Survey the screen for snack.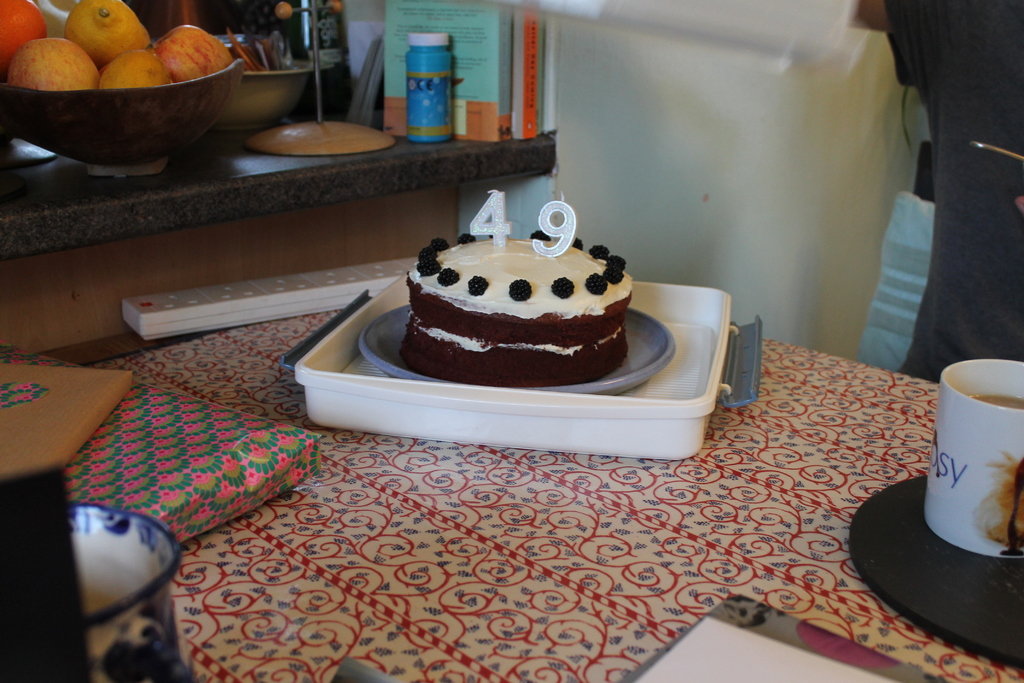
Survey found: BBox(401, 220, 637, 383).
